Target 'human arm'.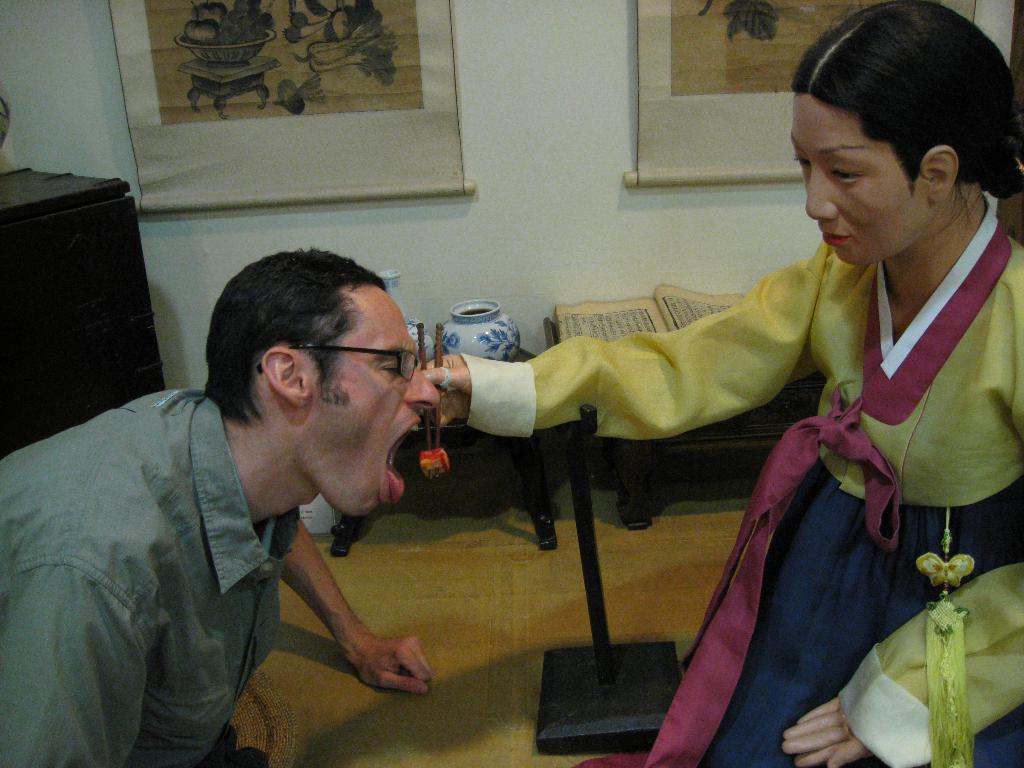
Target region: (x1=780, y1=284, x2=1023, y2=767).
